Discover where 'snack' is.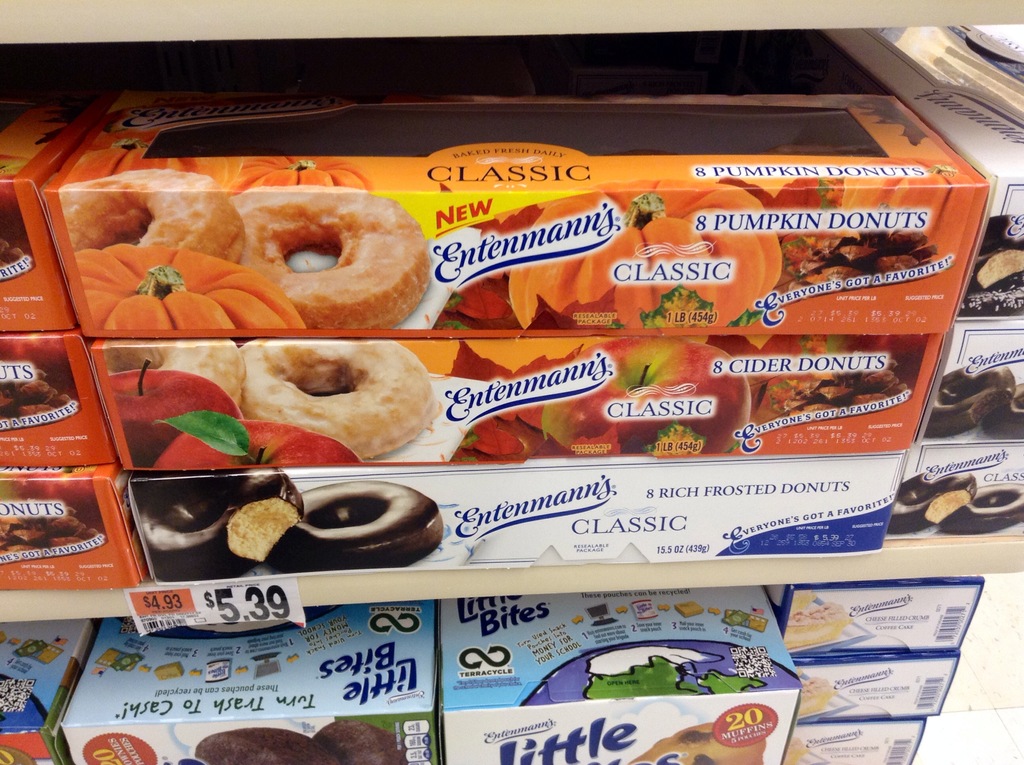
Discovered at bbox=[52, 165, 233, 266].
